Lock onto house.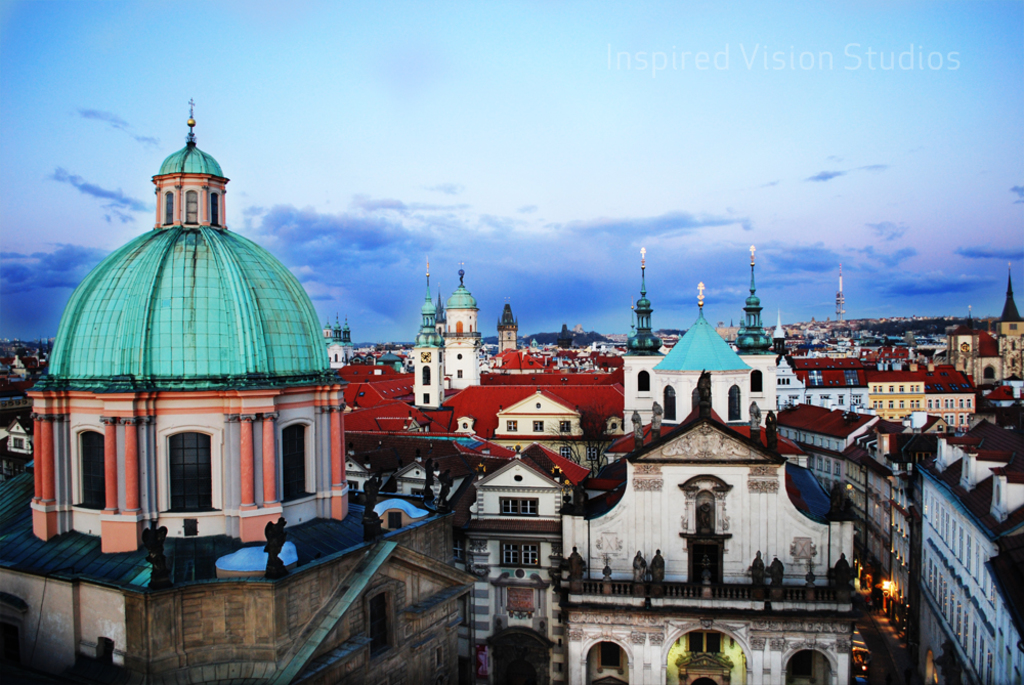
Locked: 476, 438, 572, 647.
